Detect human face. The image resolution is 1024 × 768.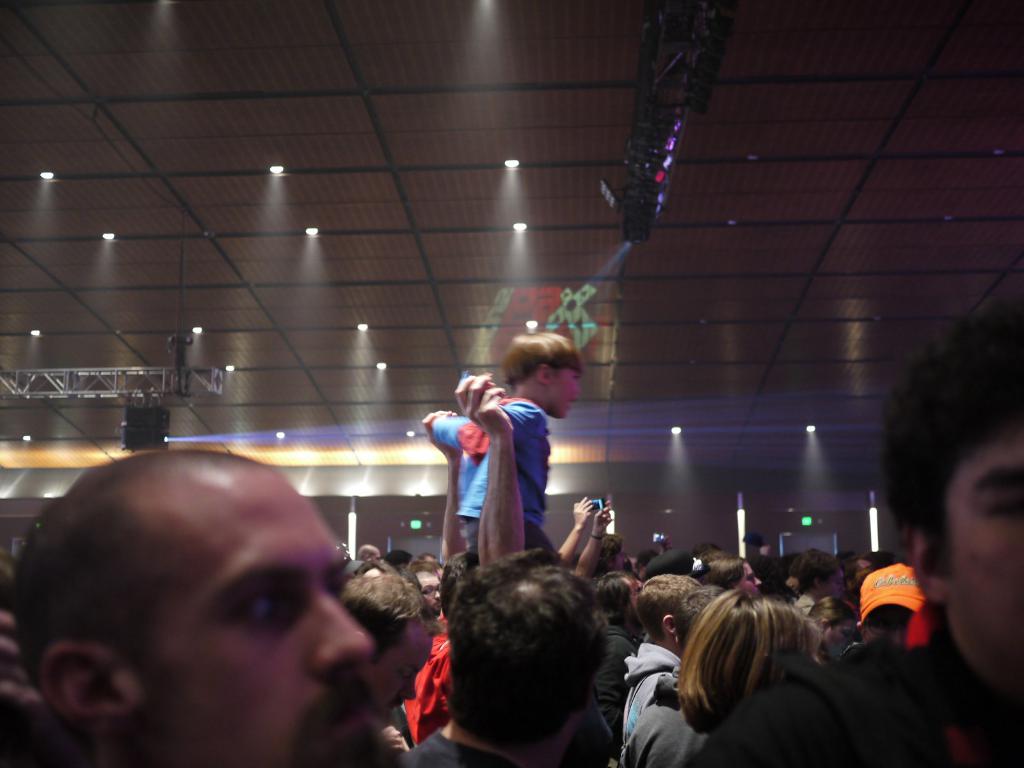
select_region(739, 561, 764, 597).
